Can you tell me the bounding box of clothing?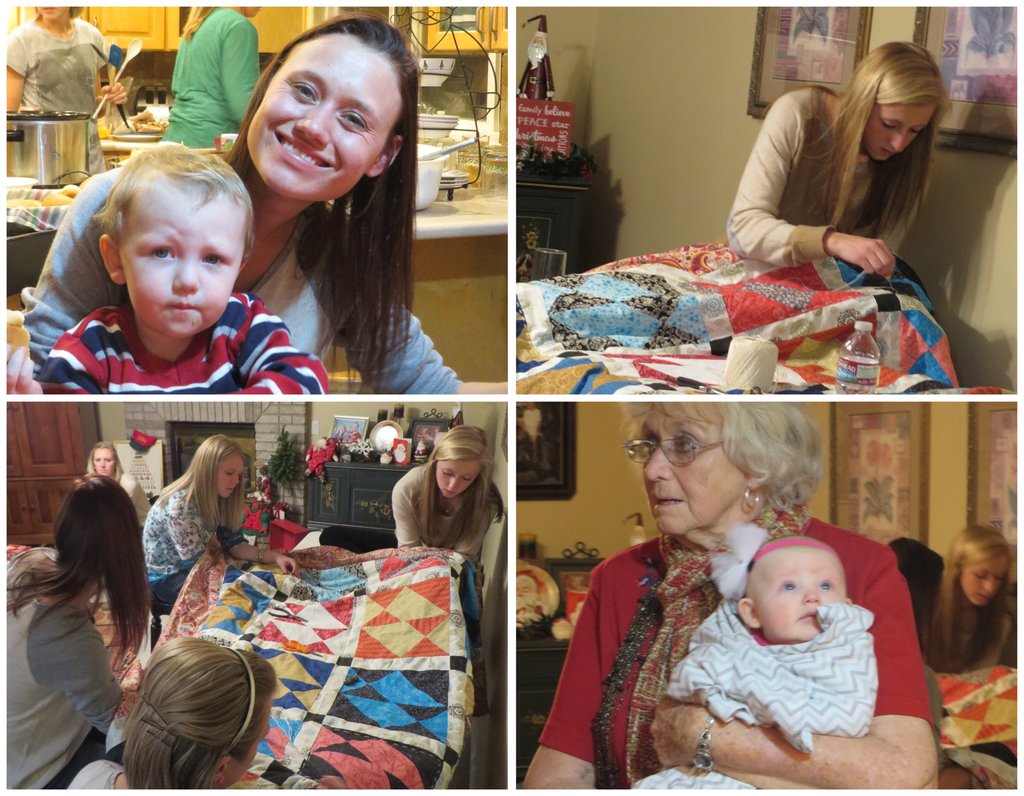
box(333, 433, 342, 442).
